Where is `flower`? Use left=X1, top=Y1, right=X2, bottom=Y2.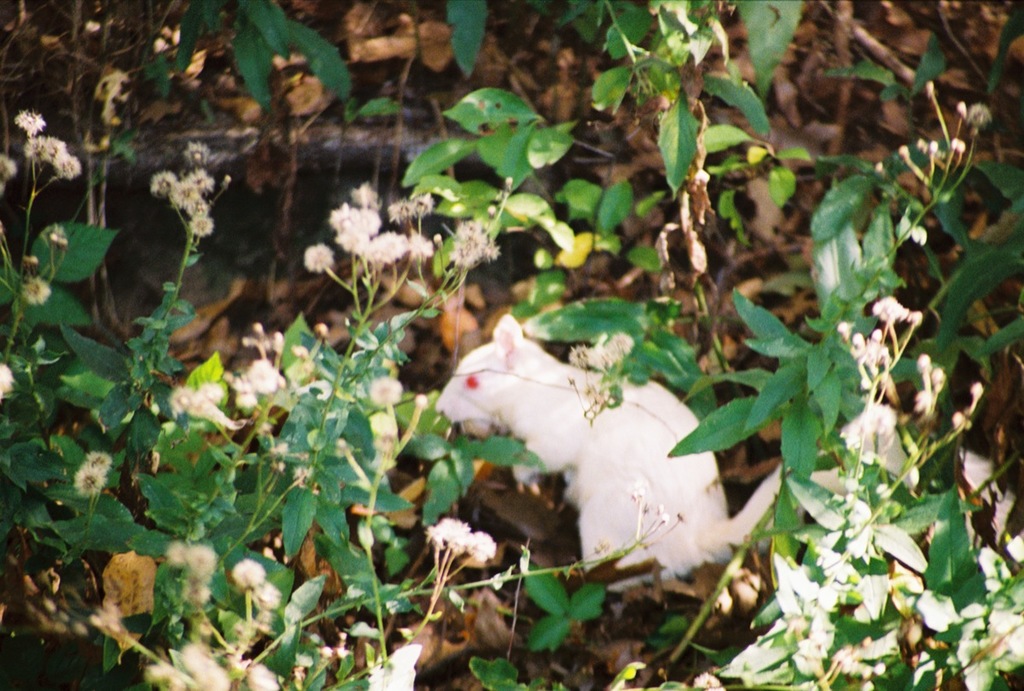
left=16, top=115, right=79, bottom=175.
